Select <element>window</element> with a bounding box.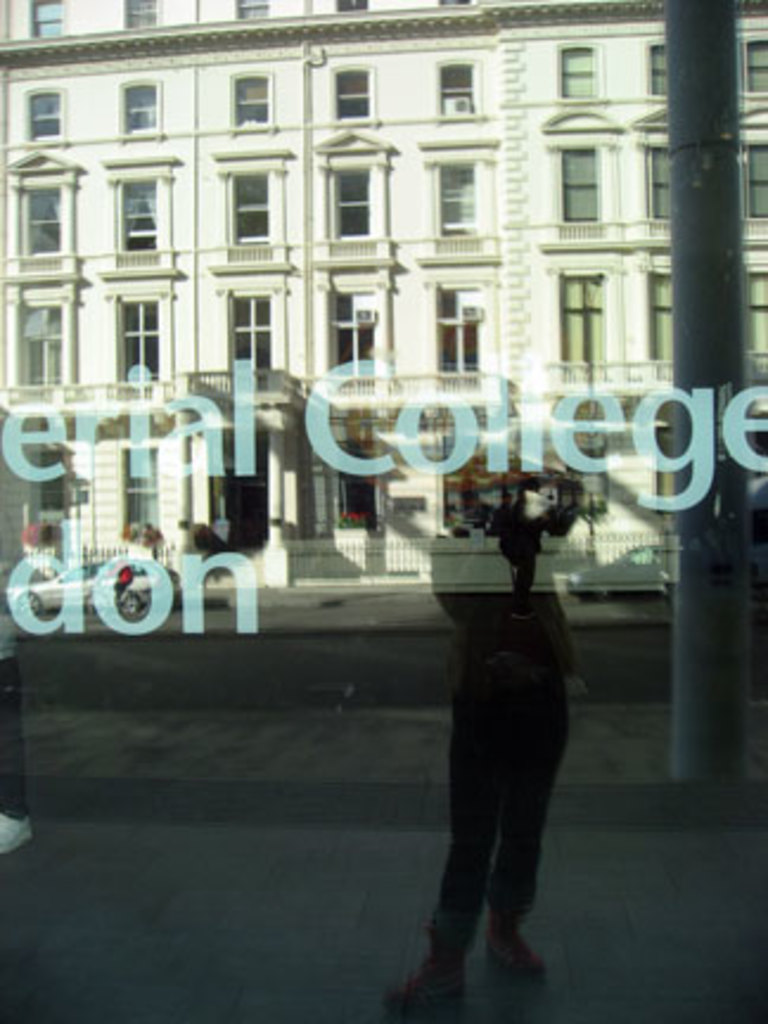
detection(737, 38, 766, 102).
